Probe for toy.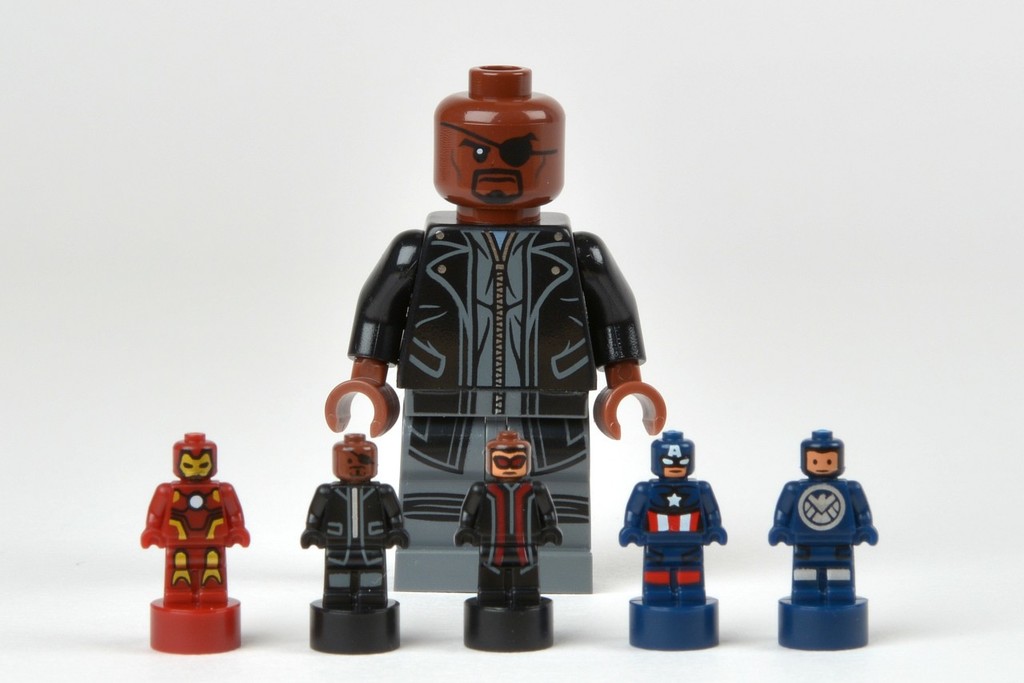
Probe result: <box>614,422,737,649</box>.
